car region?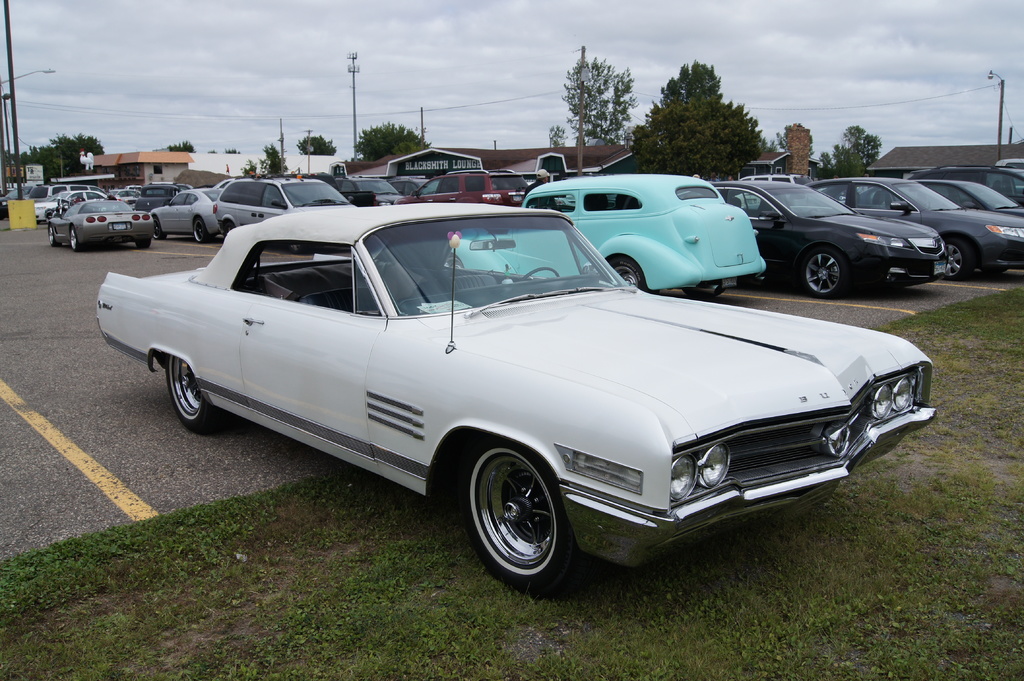
x1=100 y1=205 x2=934 y2=603
